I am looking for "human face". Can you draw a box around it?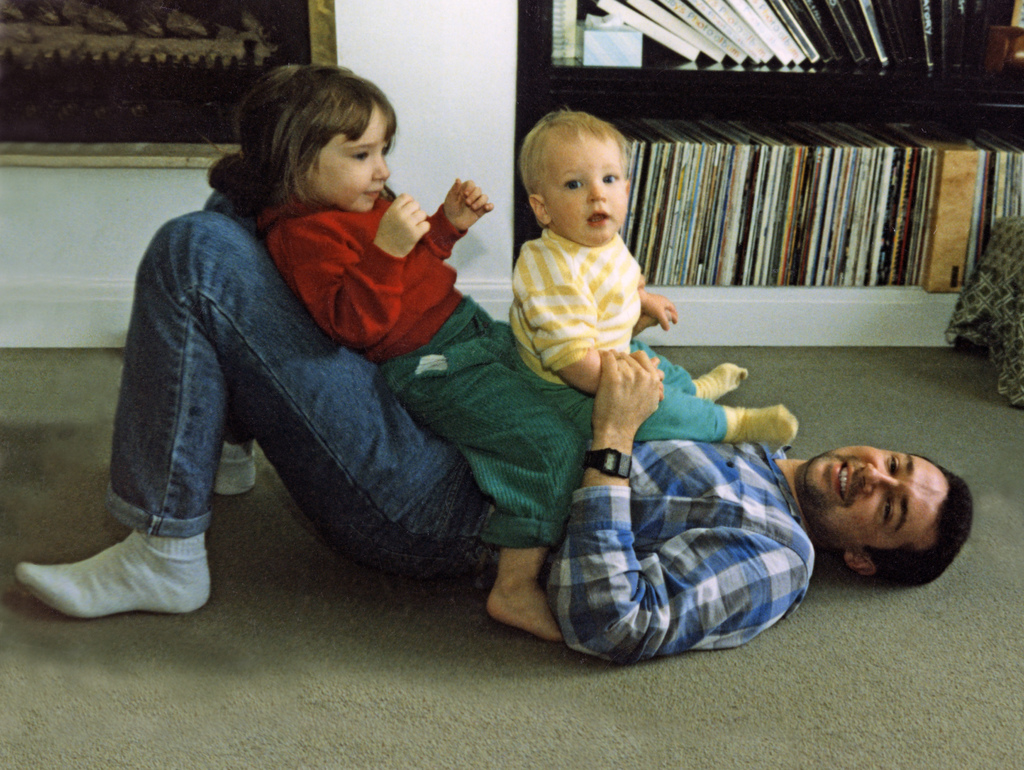
Sure, the bounding box is [544,141,628,239].
